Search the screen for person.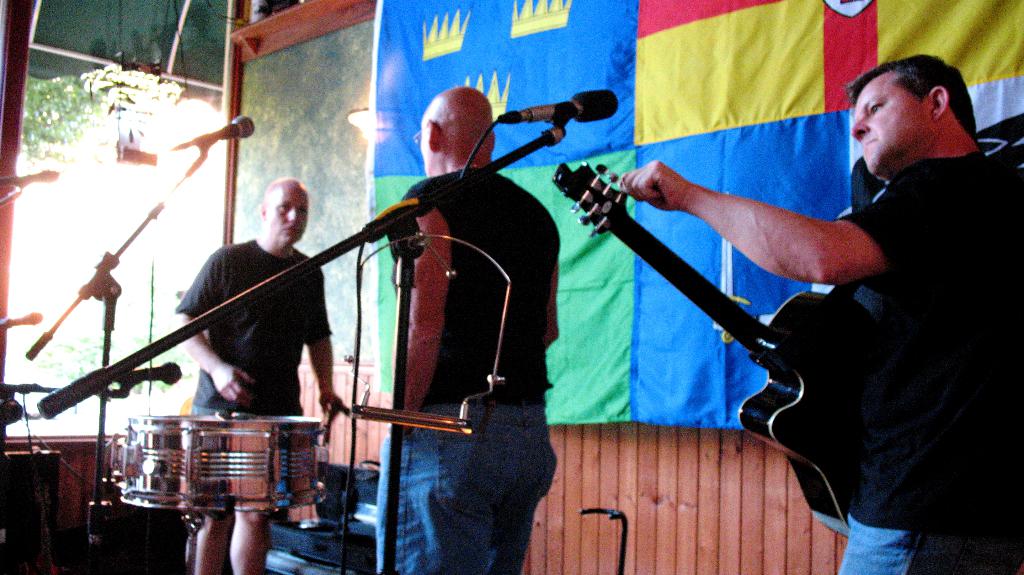
Found at {"left": 369, "top": 46, "right": 568, "bottom": 545}.
